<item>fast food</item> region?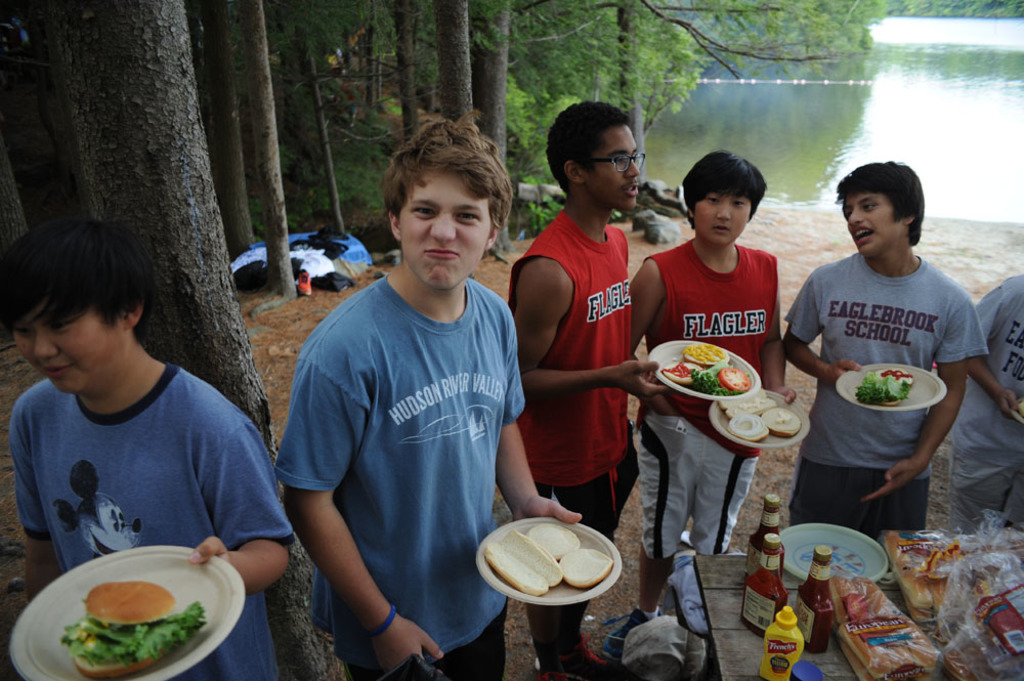
bbox(58, 583, 205, 680)
